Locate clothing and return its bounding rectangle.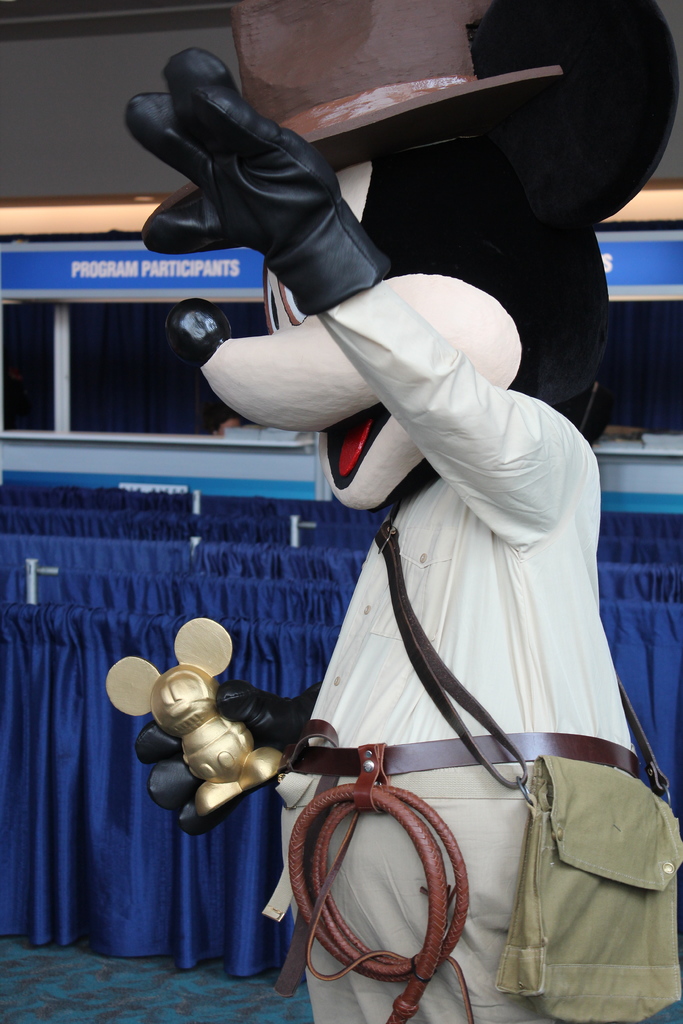
(188,225,638,980).
